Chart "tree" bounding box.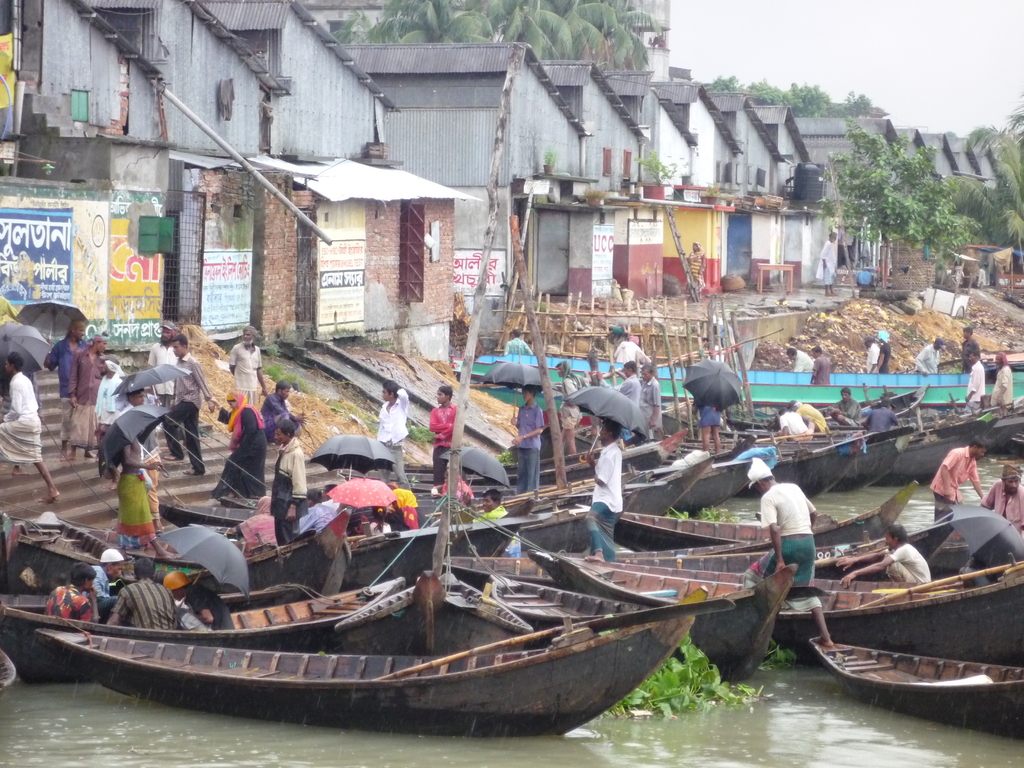
Charted: l=747, t=76, r=785, b=104.
